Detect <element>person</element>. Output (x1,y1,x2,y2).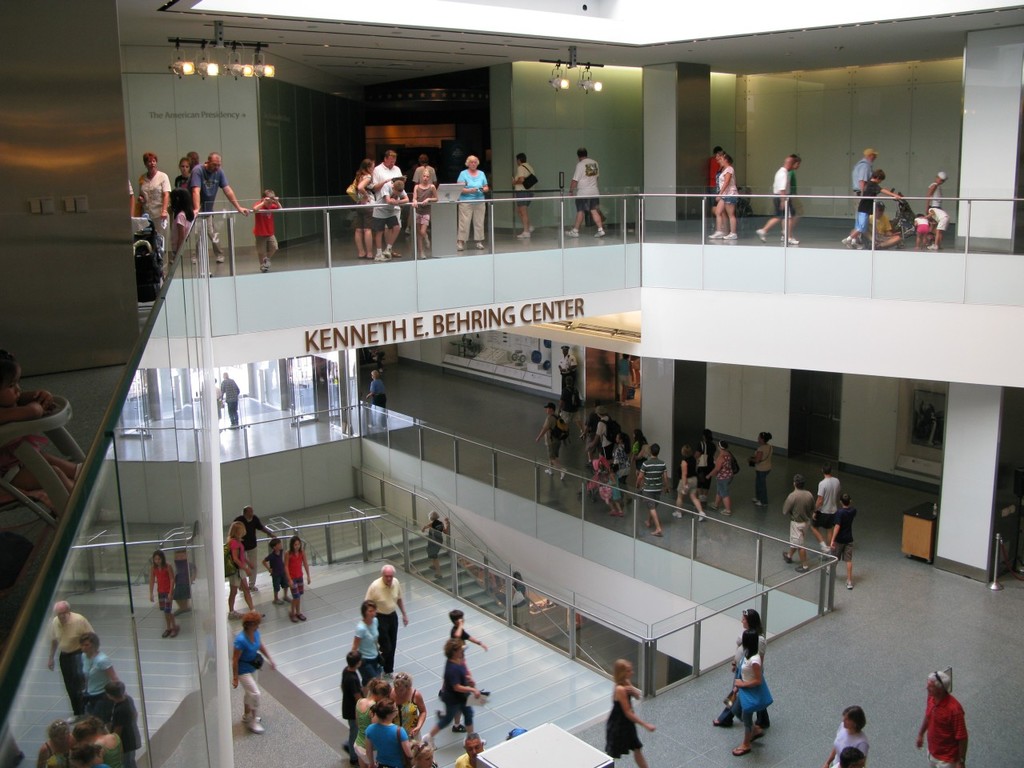
(148,542,186,641).
